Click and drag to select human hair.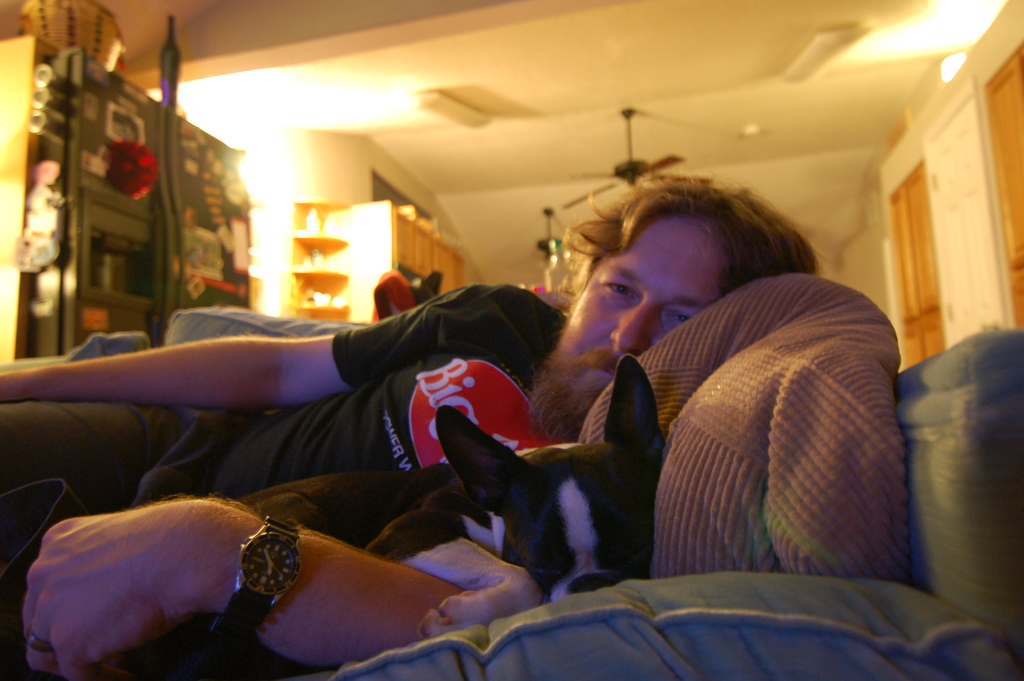
Selection: pyautogui.locateOnScreen(568, 174, 806, 336).
